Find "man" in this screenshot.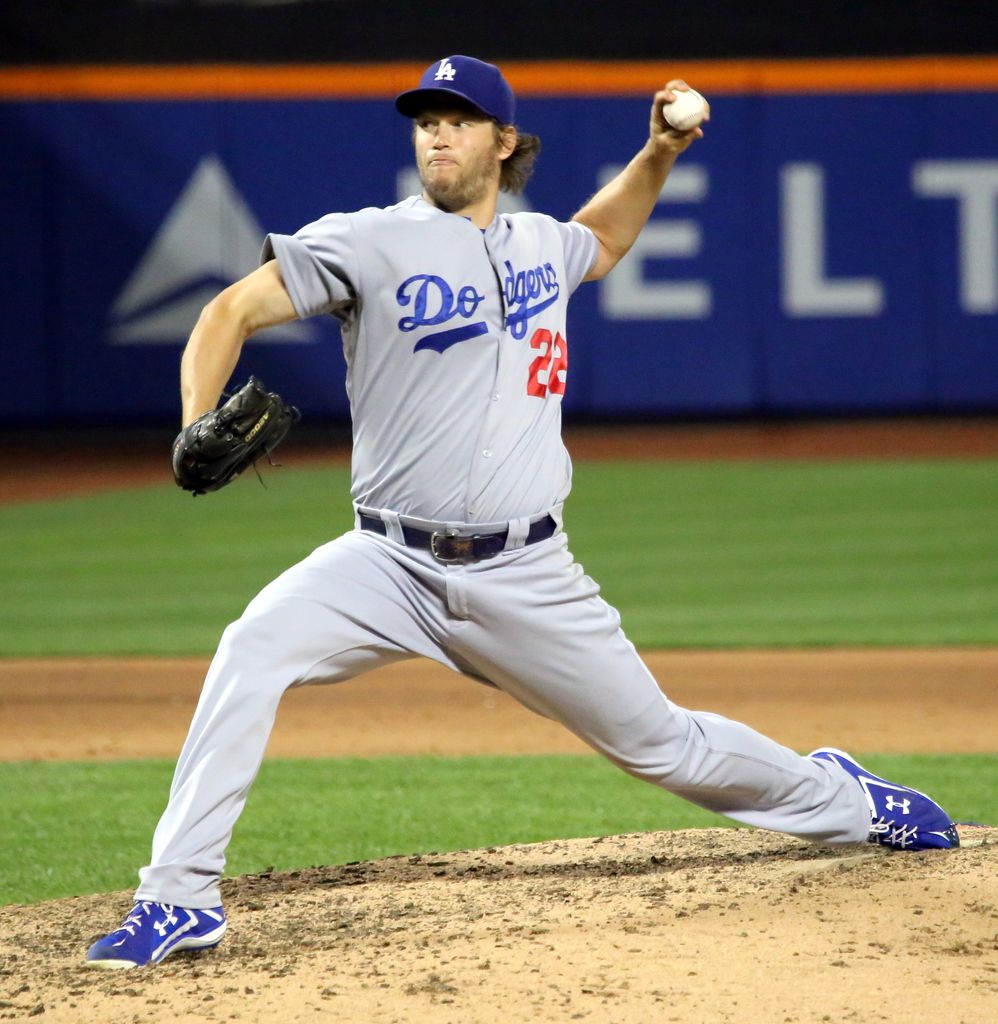
The bounding box for "man" is 74/51/954/975.
